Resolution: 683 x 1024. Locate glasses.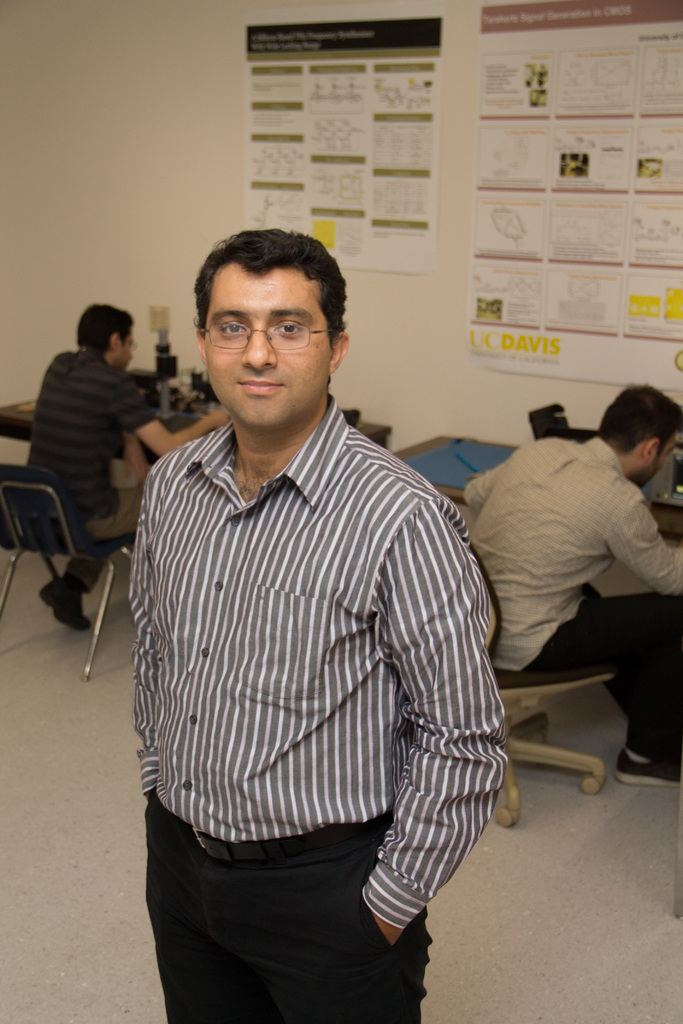
188 309 343 349.
